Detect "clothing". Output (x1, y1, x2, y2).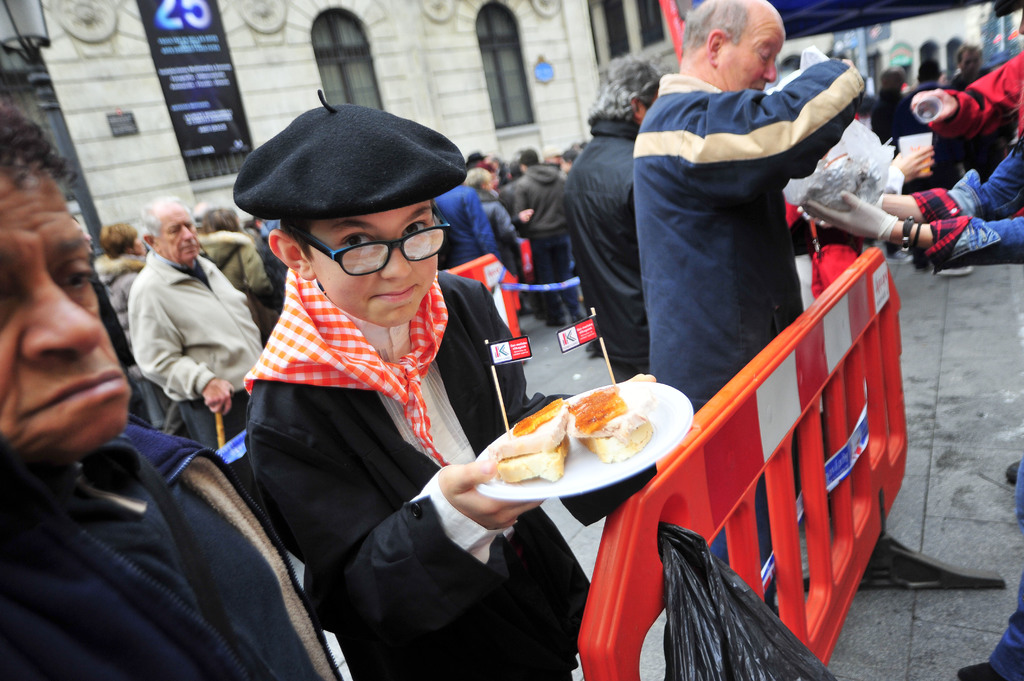
(508, 162, 561, 319).
